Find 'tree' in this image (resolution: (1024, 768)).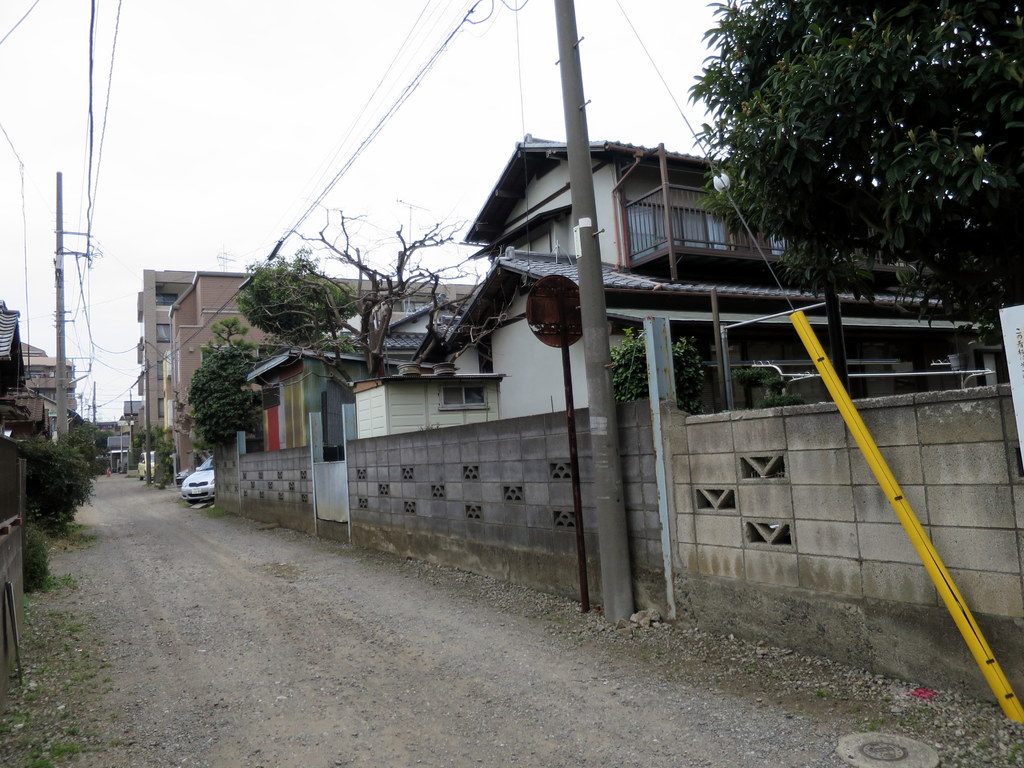
crop(266, 176, 456, 420).
